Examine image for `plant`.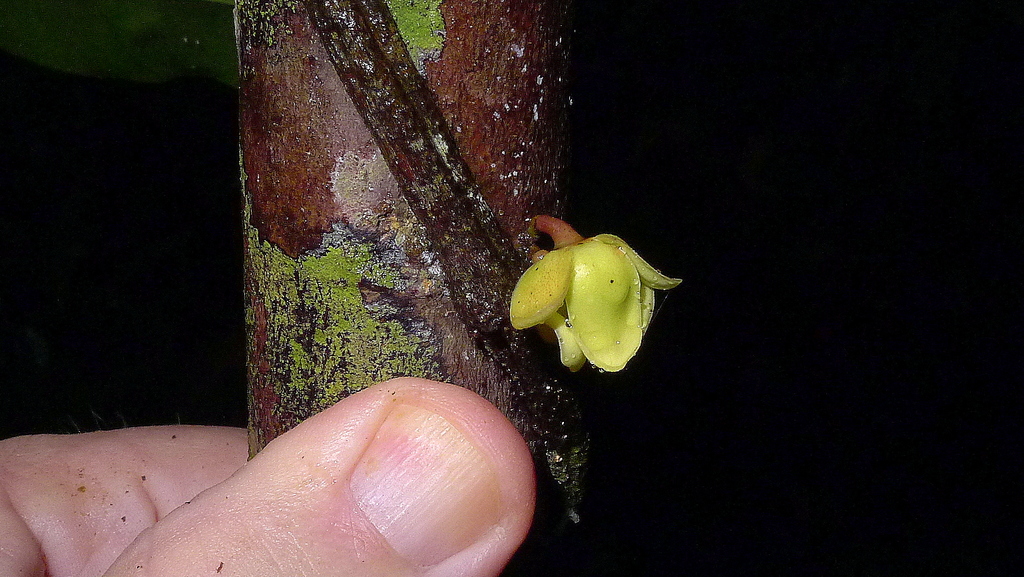
Examination result: [x1=509, y1=214, x2=686, y2=371].
